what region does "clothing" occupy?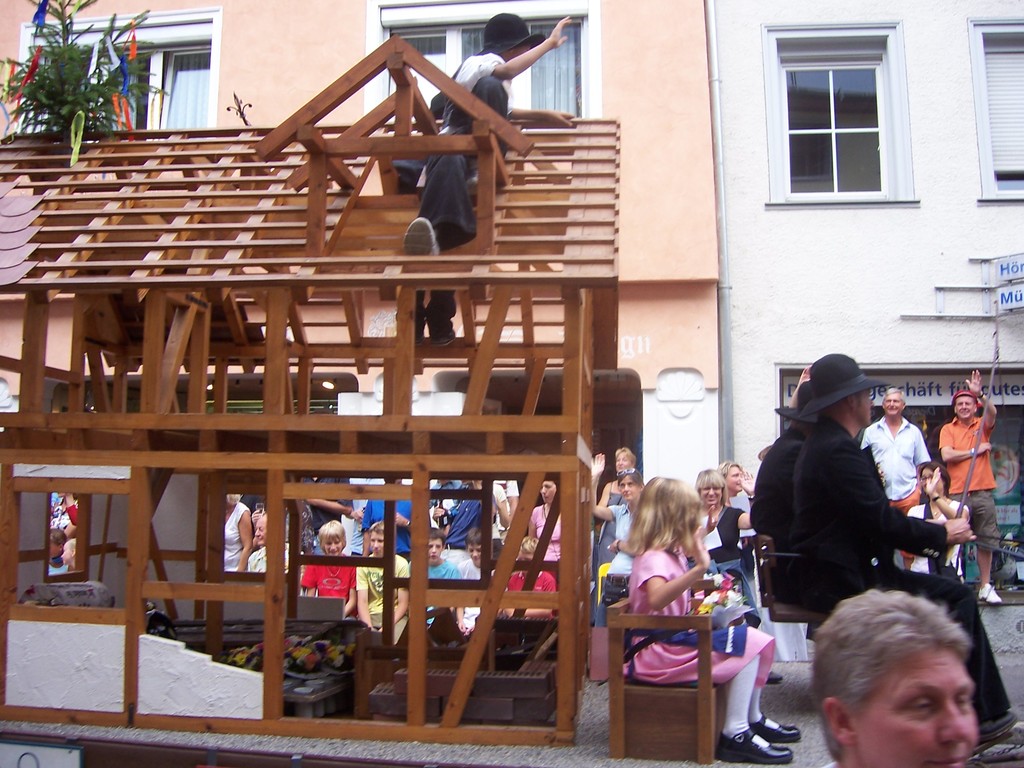
[726,484,758,527].
